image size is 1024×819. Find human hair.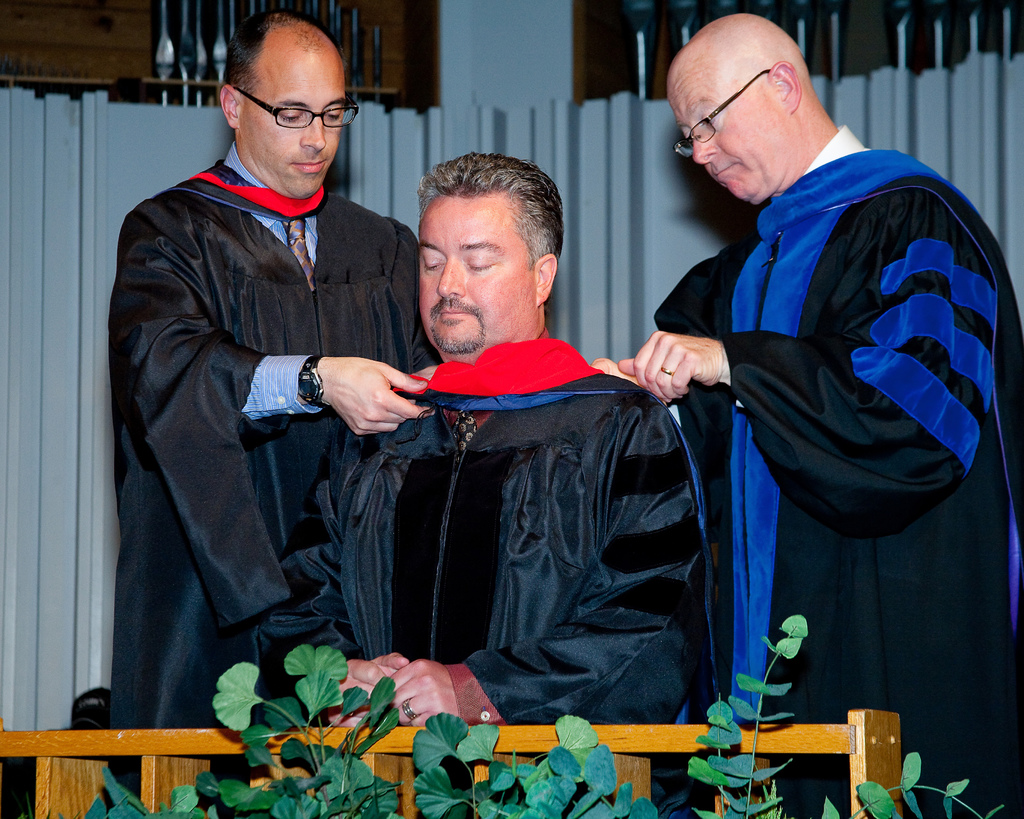
pyautogui.locateOnScreen(222, 10, 350, 97).
